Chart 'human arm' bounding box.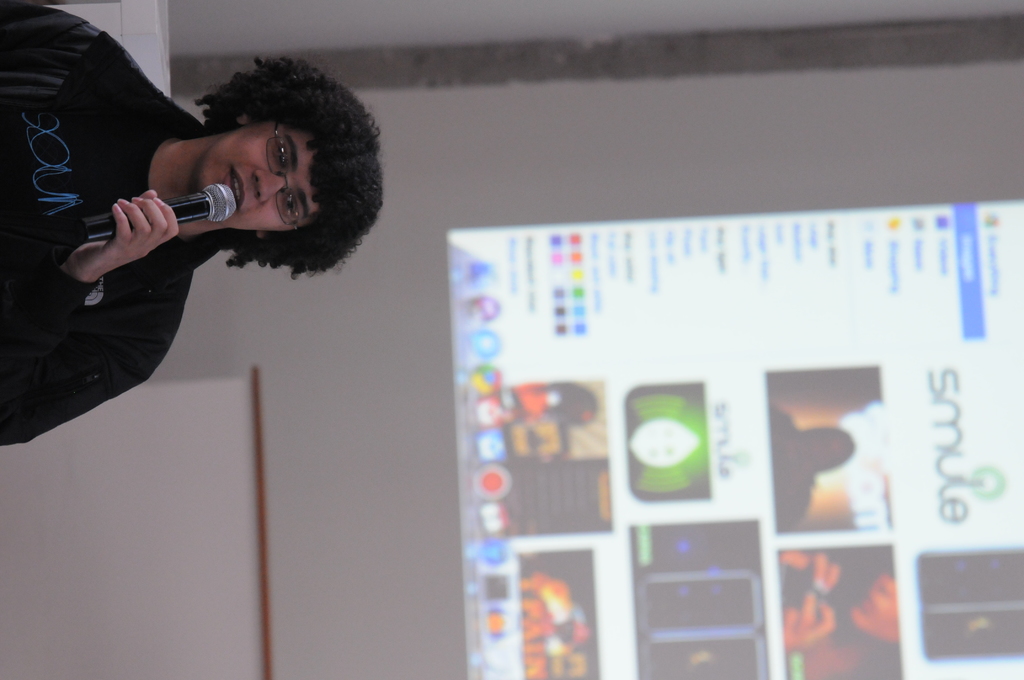
Charted: Rect(0, 10, 121, 102).
